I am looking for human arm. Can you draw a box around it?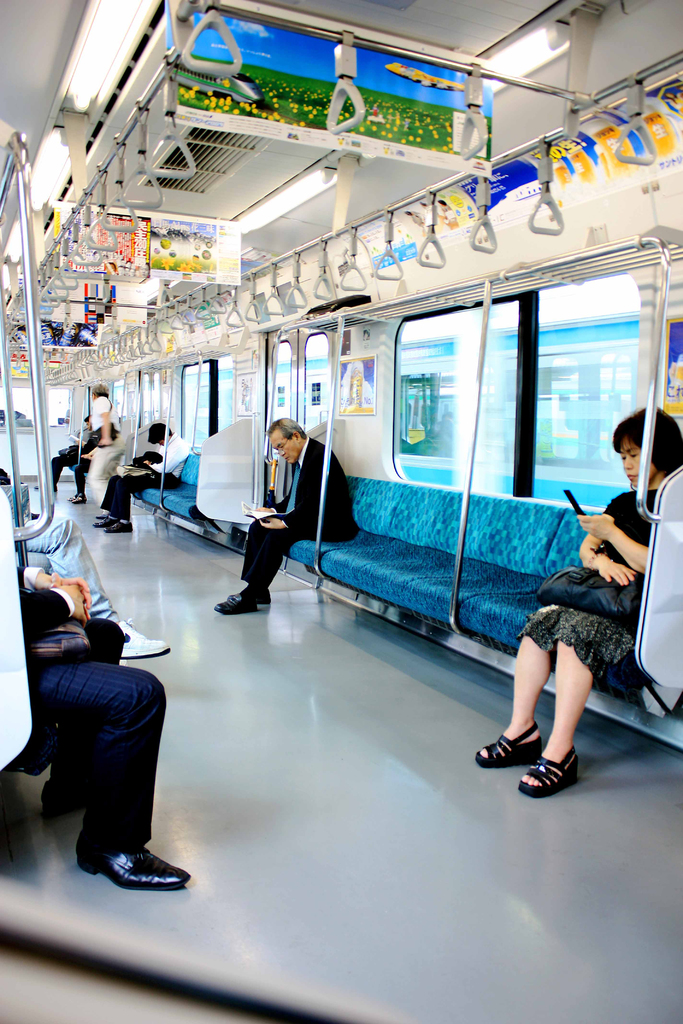
Sure, the bounding box is (left=134, top=443, right=186, bottom=478).
